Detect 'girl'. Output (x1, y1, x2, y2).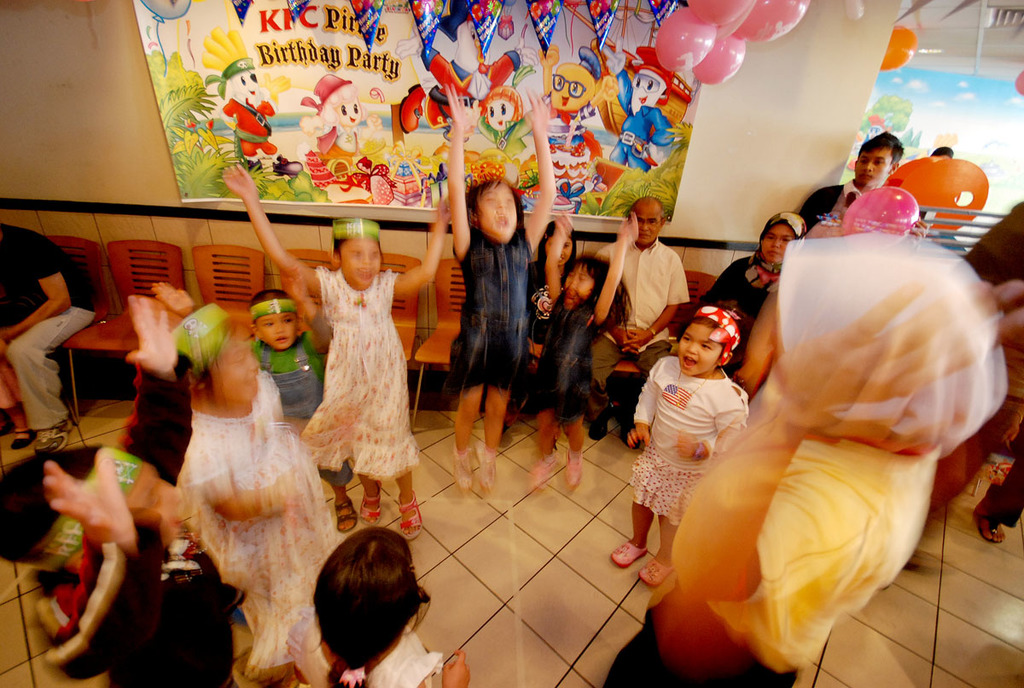
(160, 298, 350, 687).
